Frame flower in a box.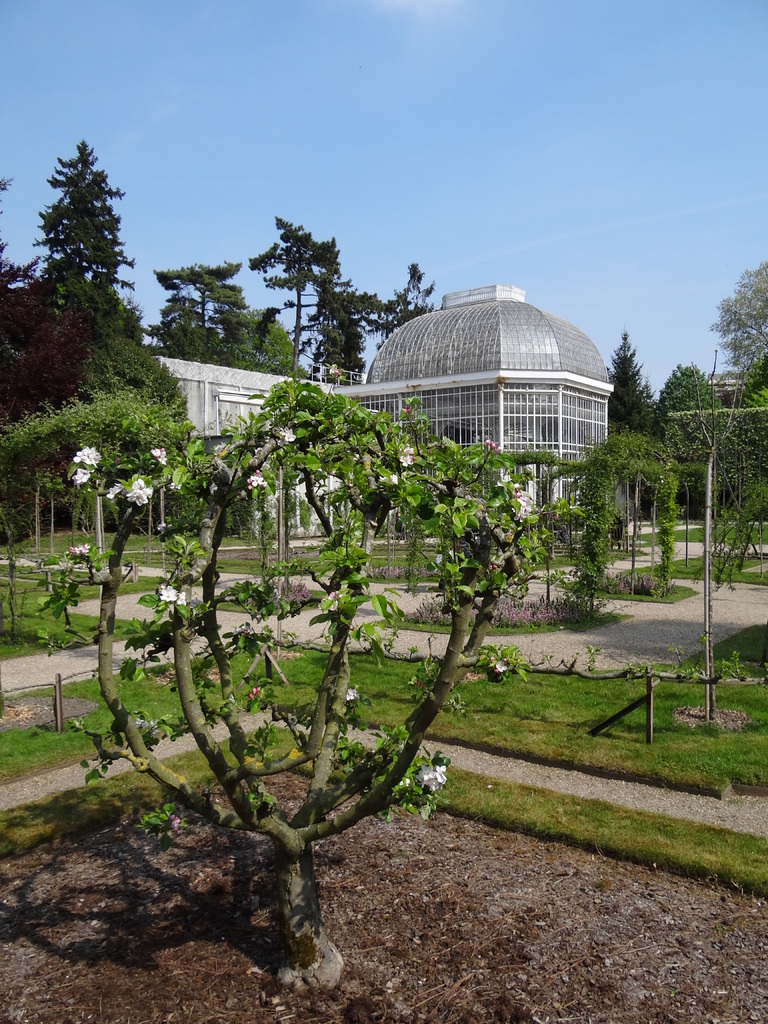
<box>72,468,90,486</box>.
